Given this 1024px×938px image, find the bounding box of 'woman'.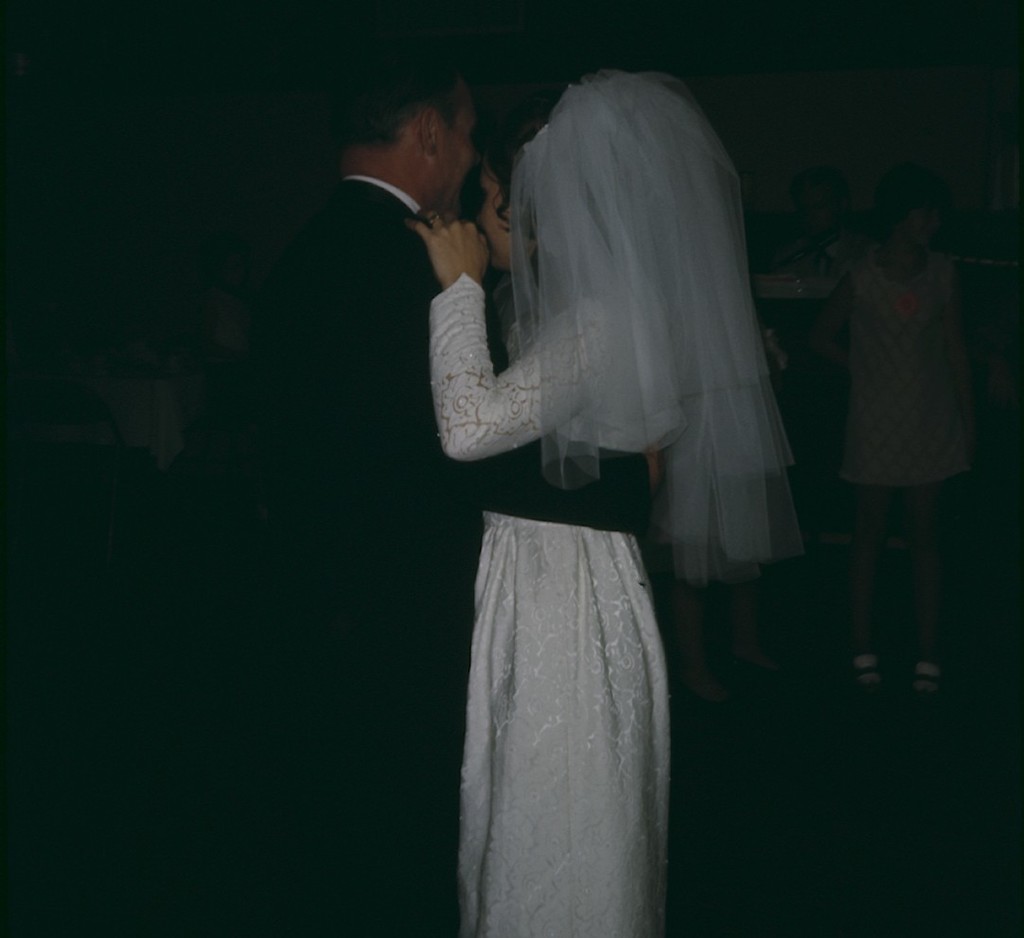
l=413, t=51, r=704, b=937.
